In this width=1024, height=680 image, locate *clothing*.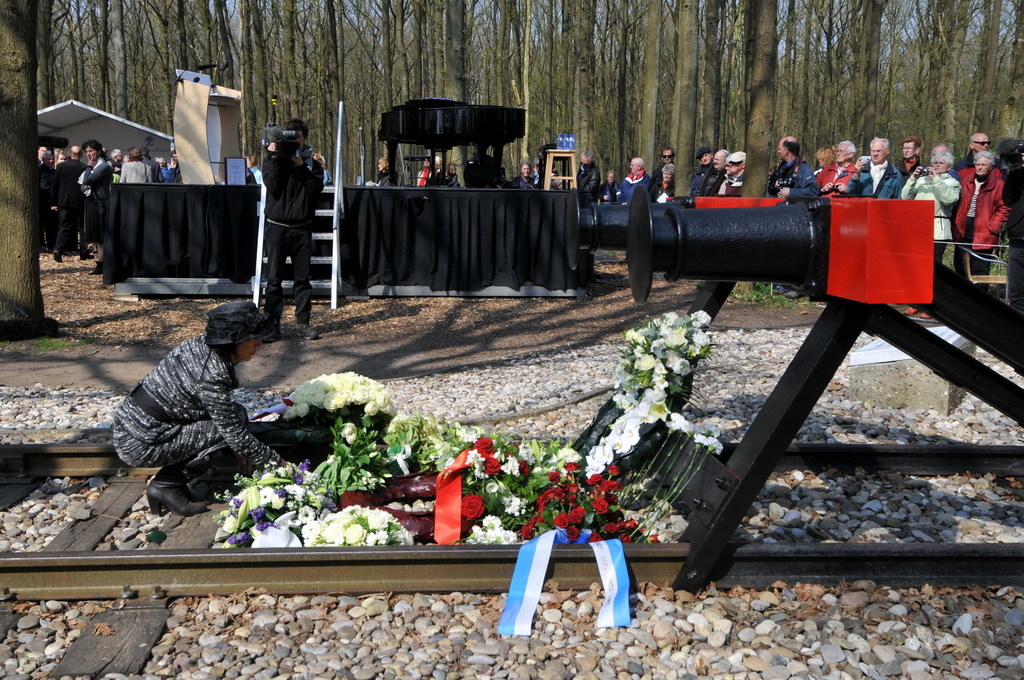
Bounding box: bbox=(116, 154, 152, 186).
